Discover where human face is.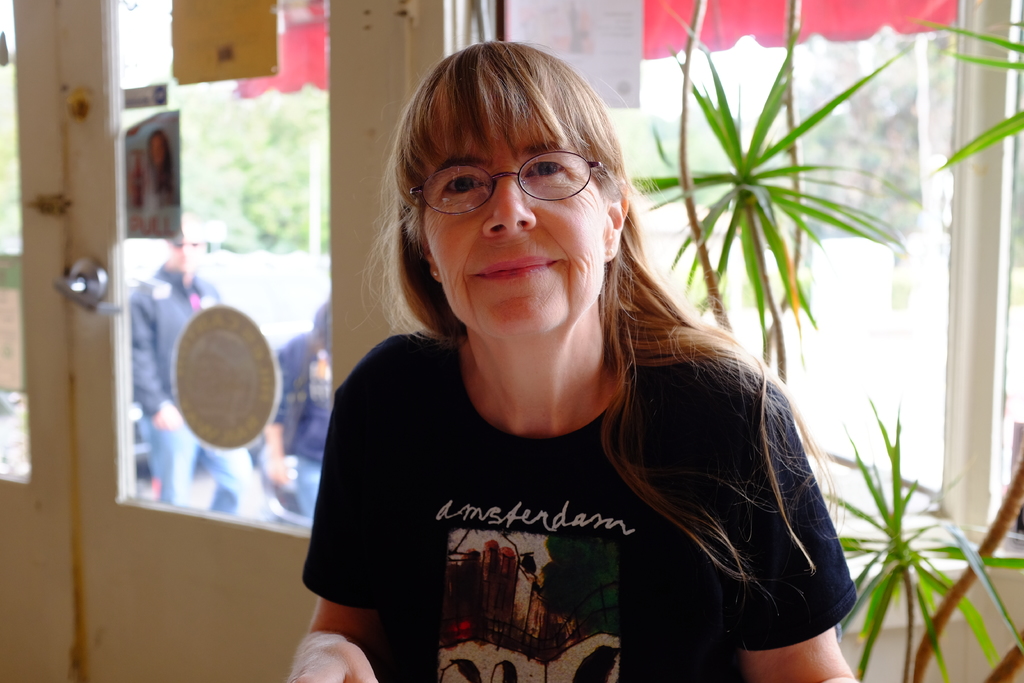
Discovered at crop(425, 114, 607, 338).
